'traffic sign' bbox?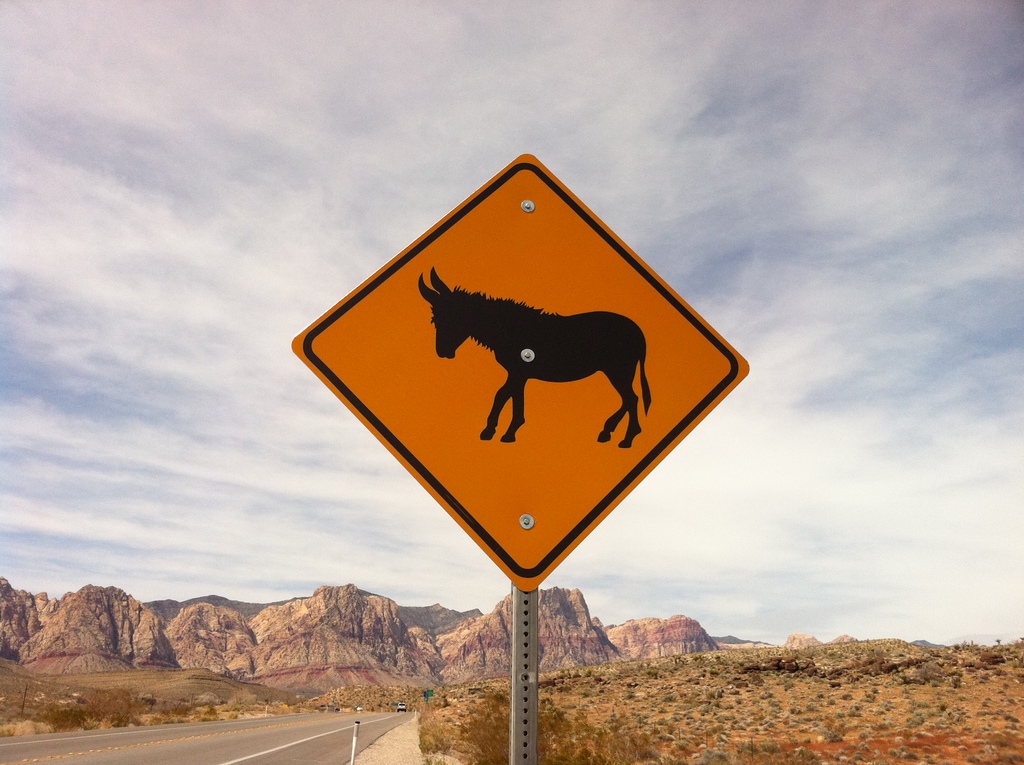
detection(287, 151, 748, 594)
